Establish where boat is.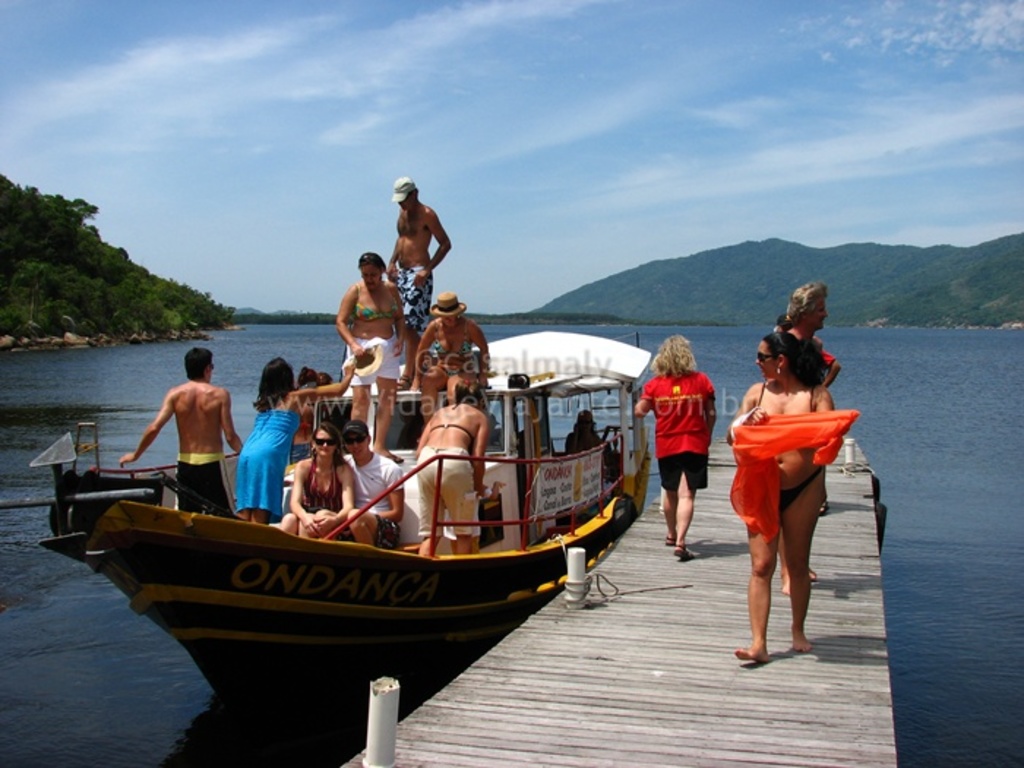
Established at pyautogui.locateOnScreen(25, 414, 234, 531).
